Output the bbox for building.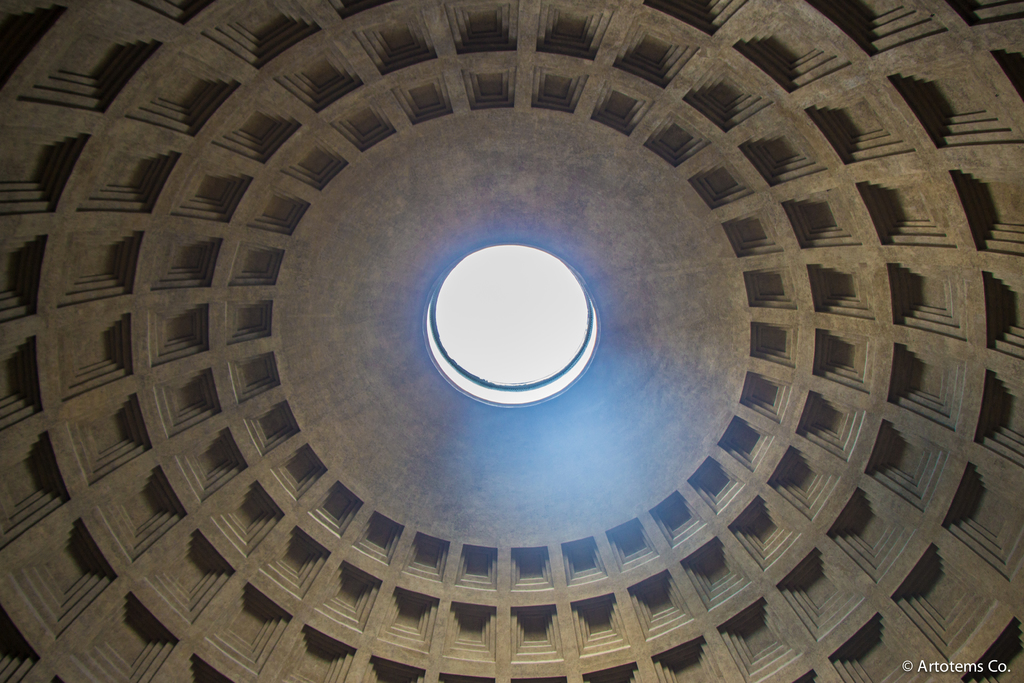
crop(0, 0, 1023, 682).
